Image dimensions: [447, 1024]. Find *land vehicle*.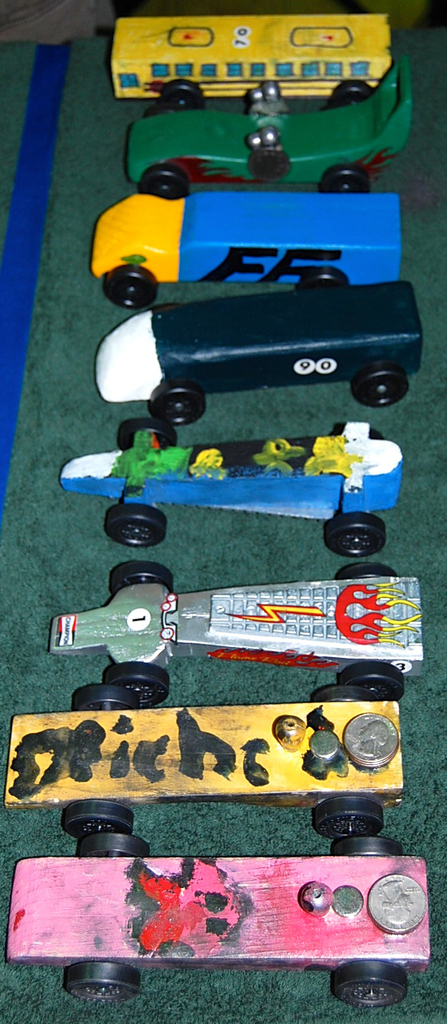
<bbox>60, 416, 405, 561</bbox>.
